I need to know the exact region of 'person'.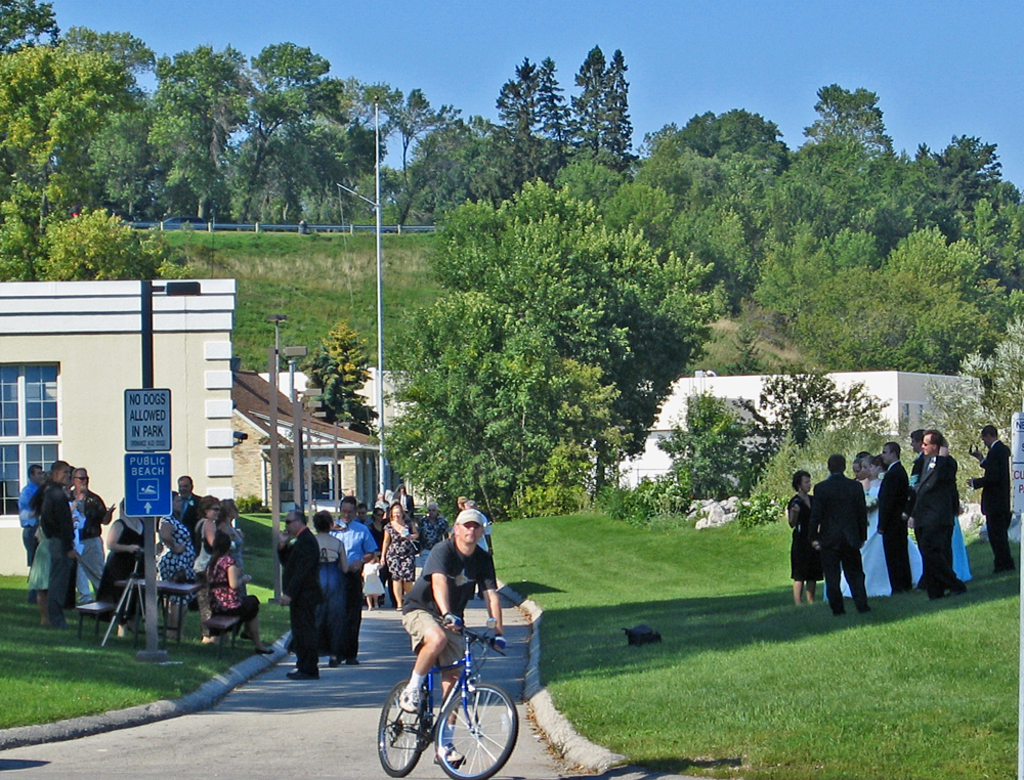
Region: (x1=204, y1=536, x2=261, y2=645).
